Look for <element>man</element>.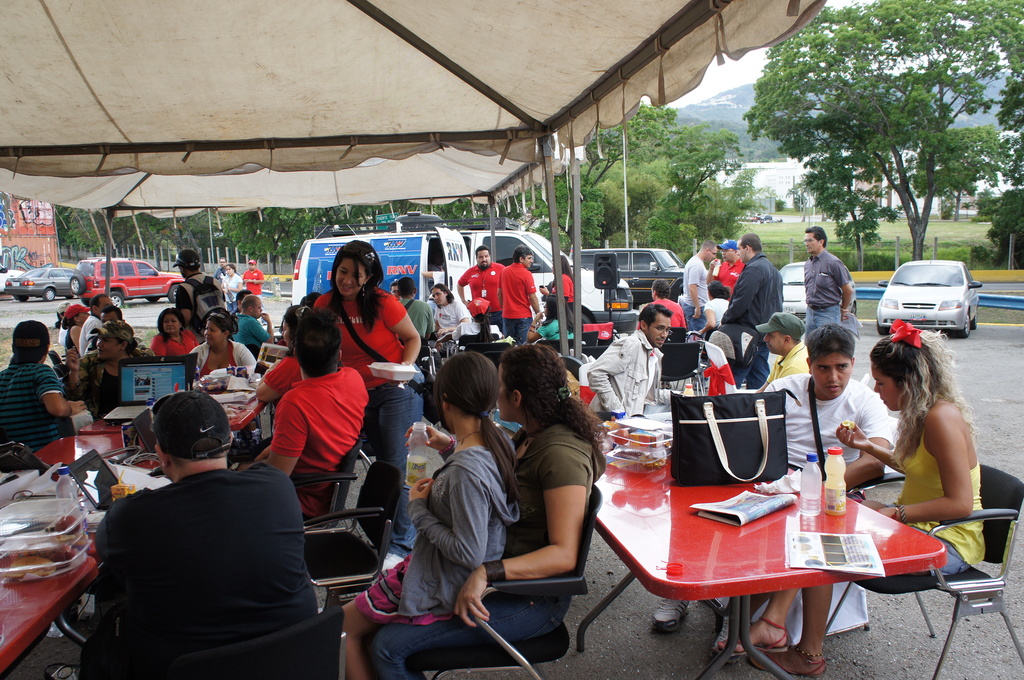
Found: Rect(634, 279, 686, 390).
